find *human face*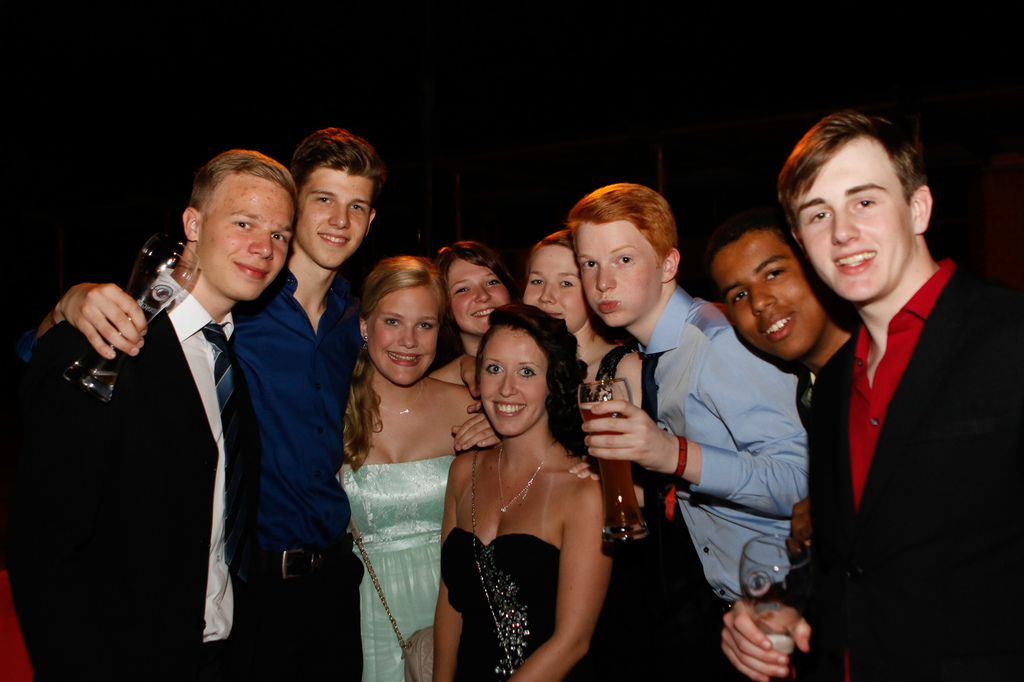
803:158:913:300
